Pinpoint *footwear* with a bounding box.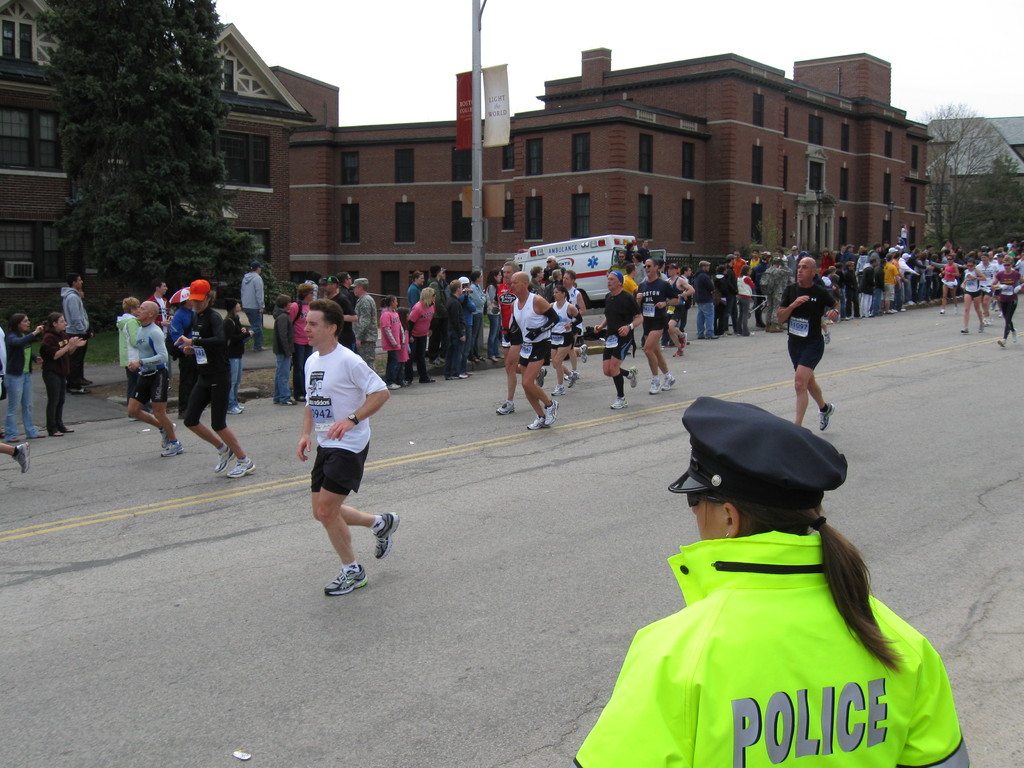
detection(609, 395, 628, 410).
